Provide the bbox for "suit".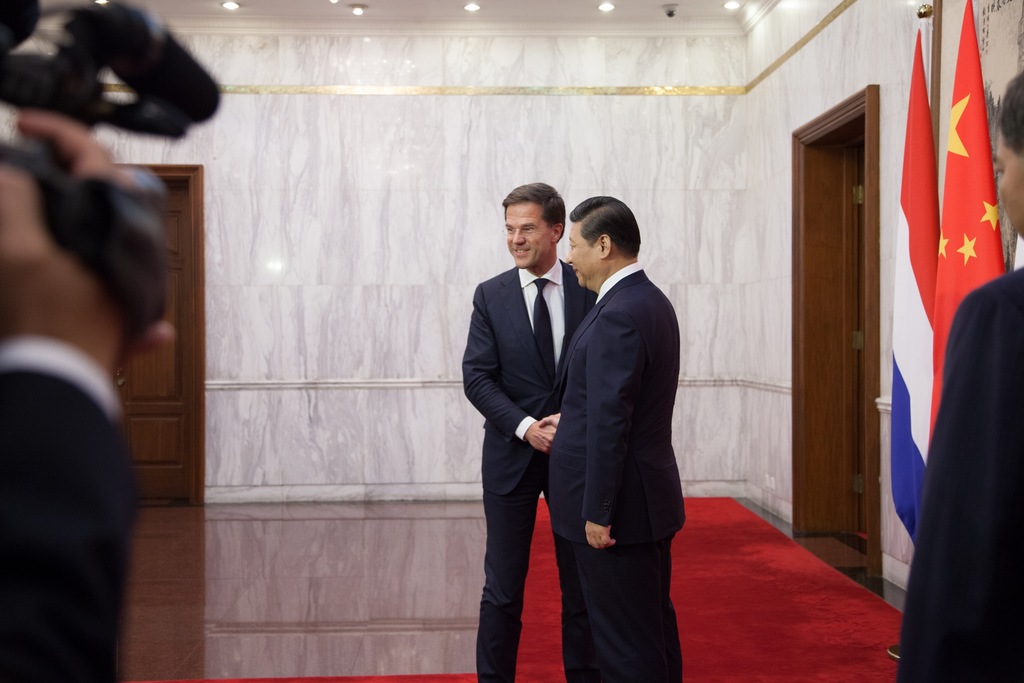
left=895, top=265, right=1023, bottom=682.
